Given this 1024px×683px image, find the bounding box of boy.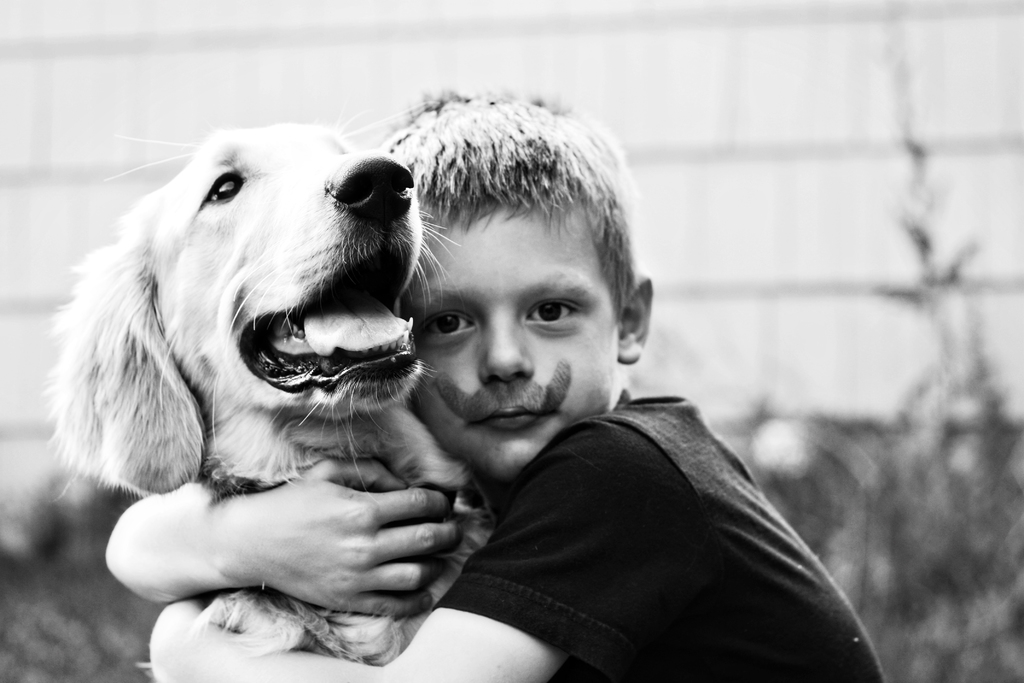
detection(267, 94, 858, 665).
